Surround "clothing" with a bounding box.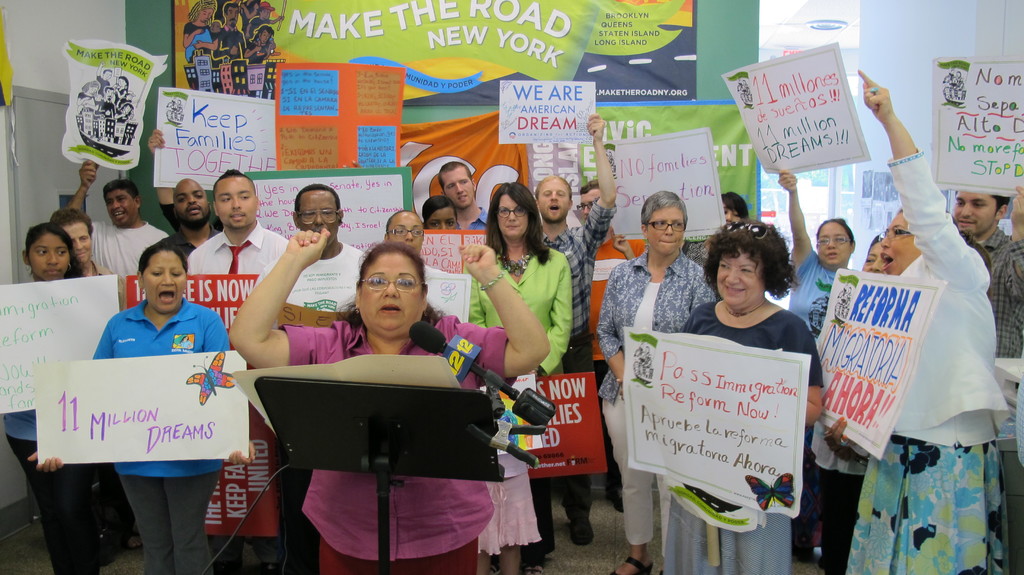
select_region(242, 327, 529, 553).
